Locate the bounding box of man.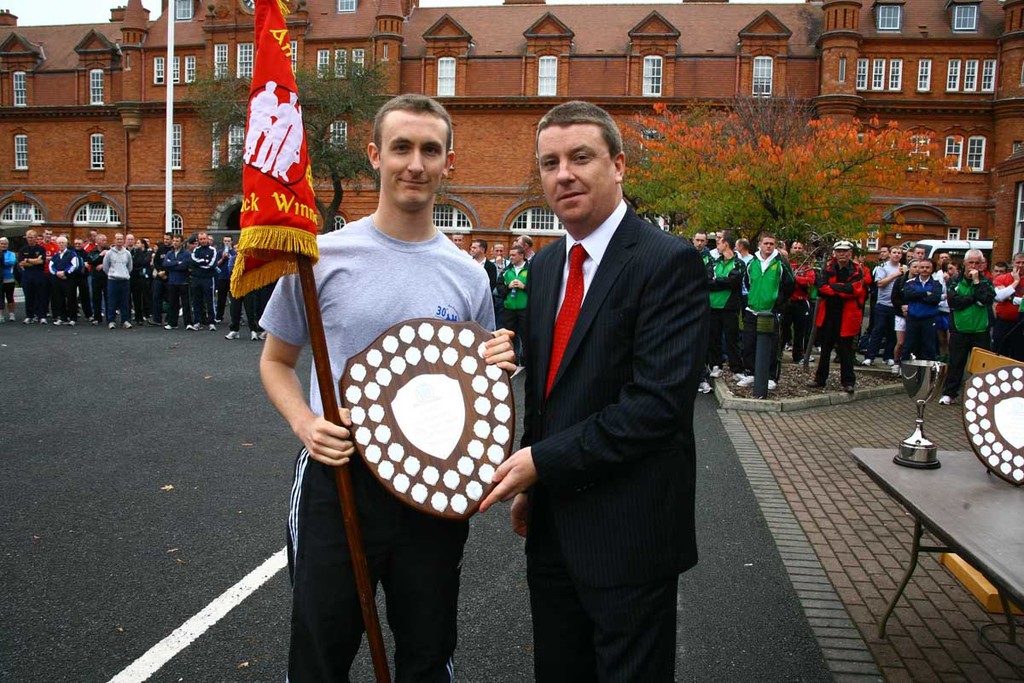
Bounding box: box=[450, 230, 467, 253].
